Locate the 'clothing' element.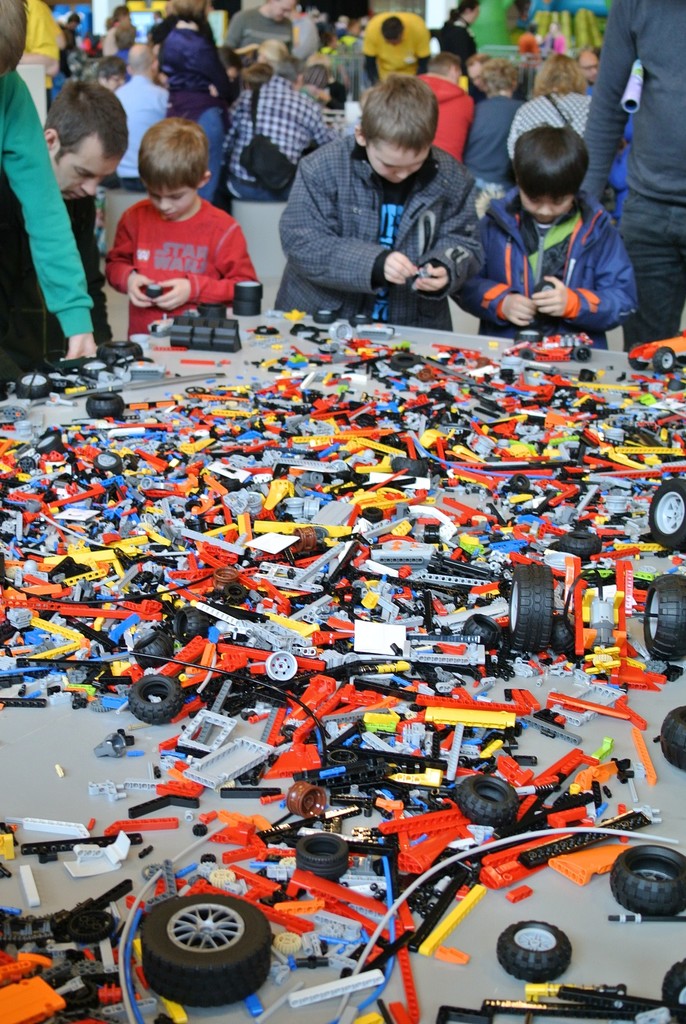
Element bbox: [99,161,259,317].
